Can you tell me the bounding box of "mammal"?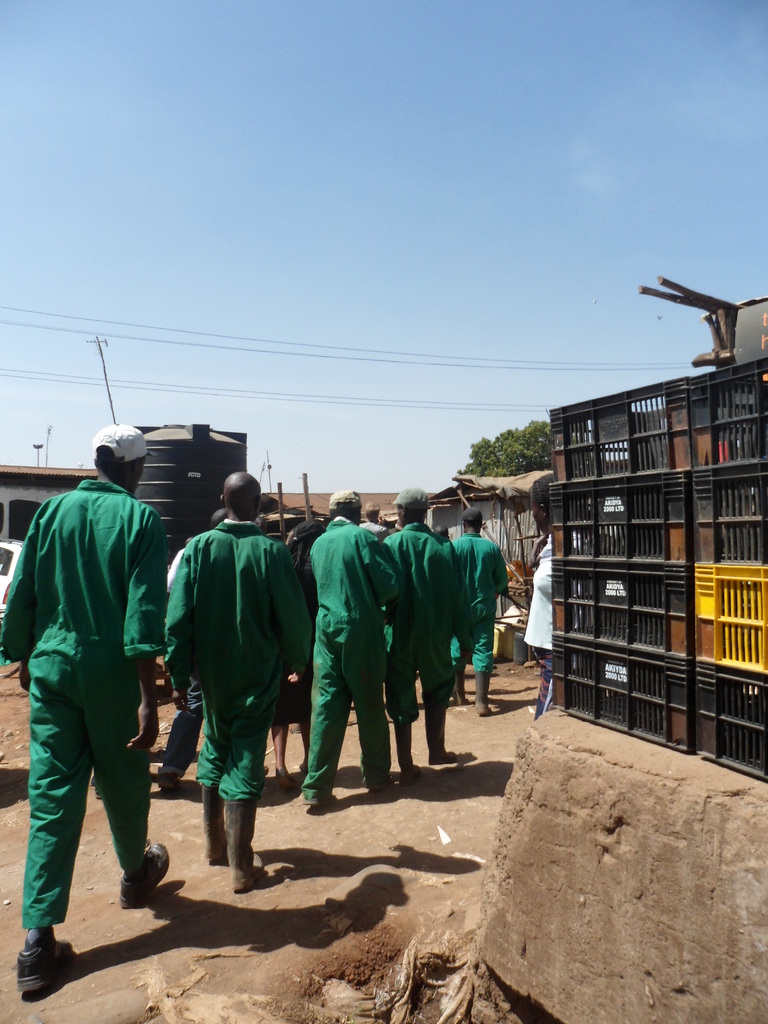
<bbox>303, 483, 405, 812</bbox>.
